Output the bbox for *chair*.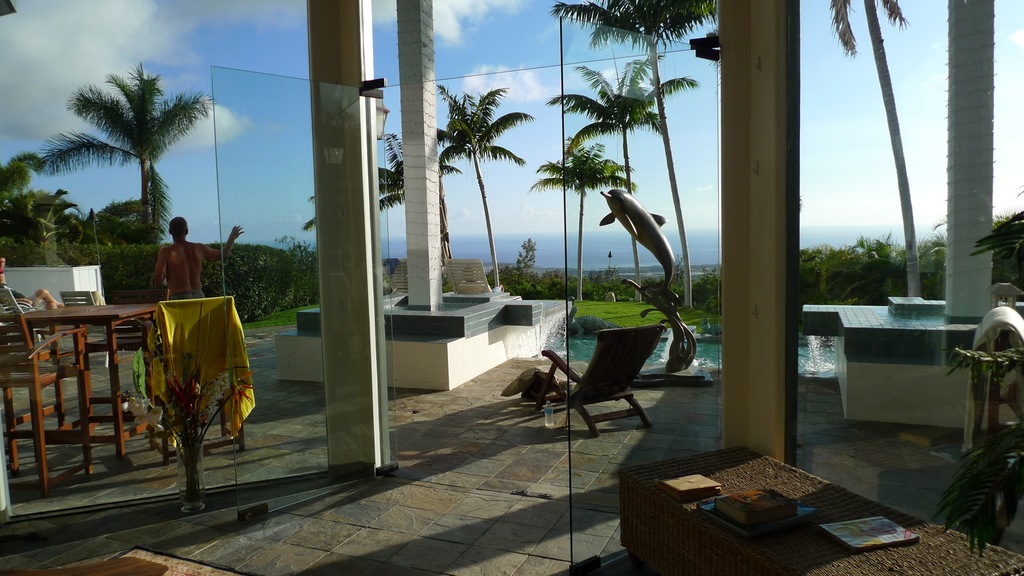
detection(0, 314, 97, 497).
